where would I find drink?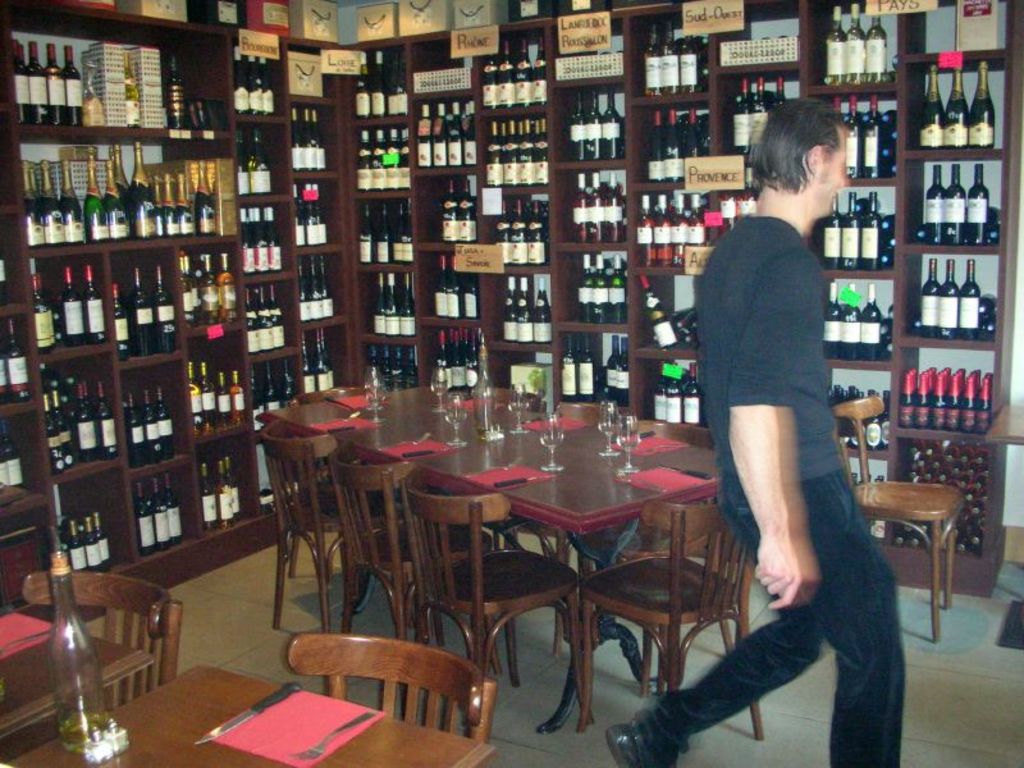
At (left=371, top=270, right=389, bottom=337).
